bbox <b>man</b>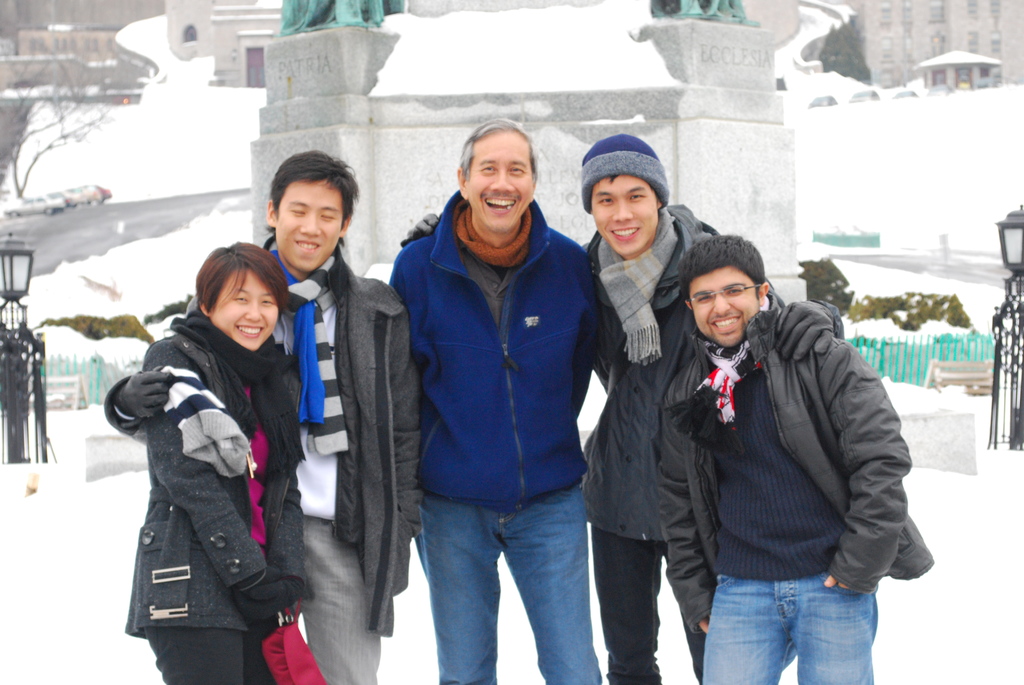
bbox=(100, 148, 428, 684)
